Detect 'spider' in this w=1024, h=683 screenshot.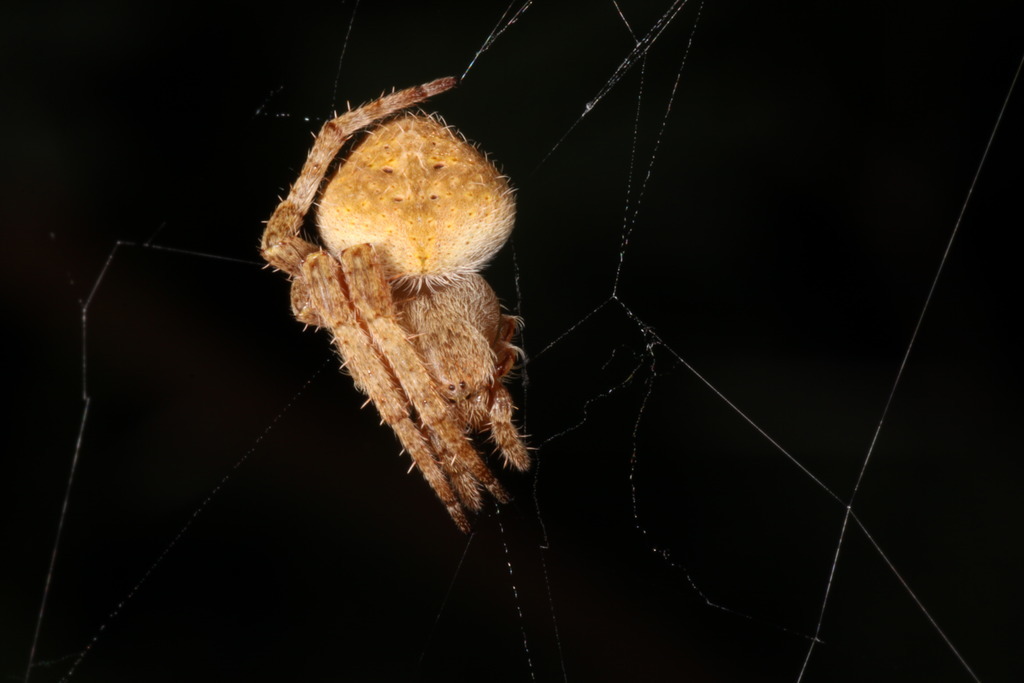
Detection: x1=248, y1=78, x2=527, y2=532.
